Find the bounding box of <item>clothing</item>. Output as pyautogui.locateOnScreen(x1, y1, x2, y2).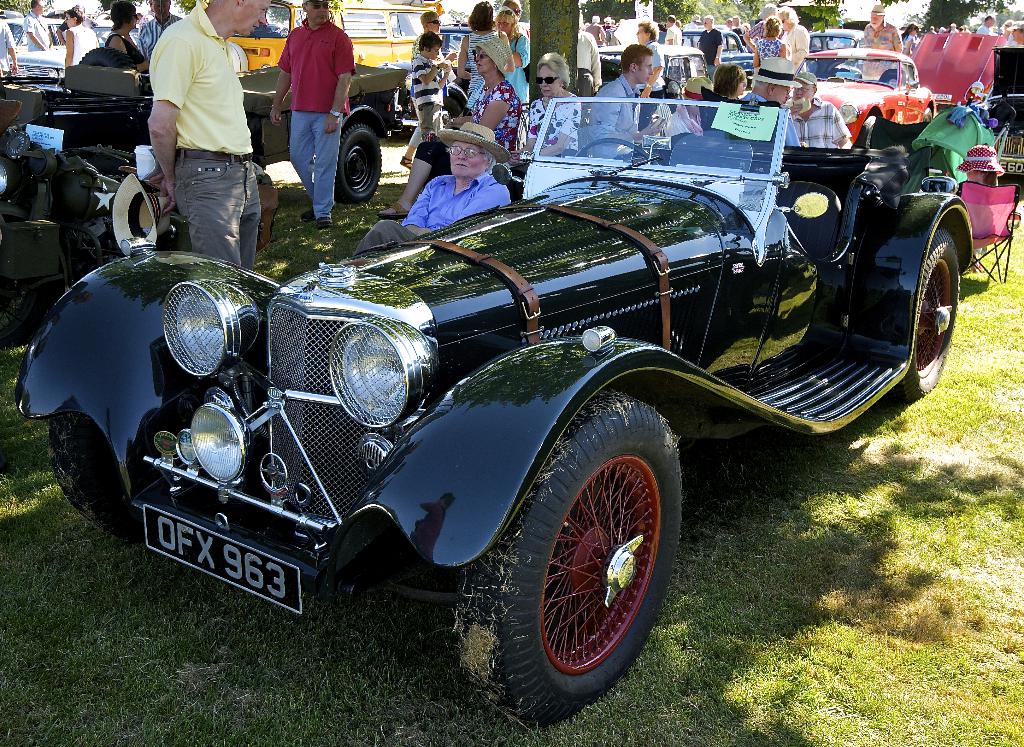
pyautogui.locateOnScreen(138, 0, 267, 262).
